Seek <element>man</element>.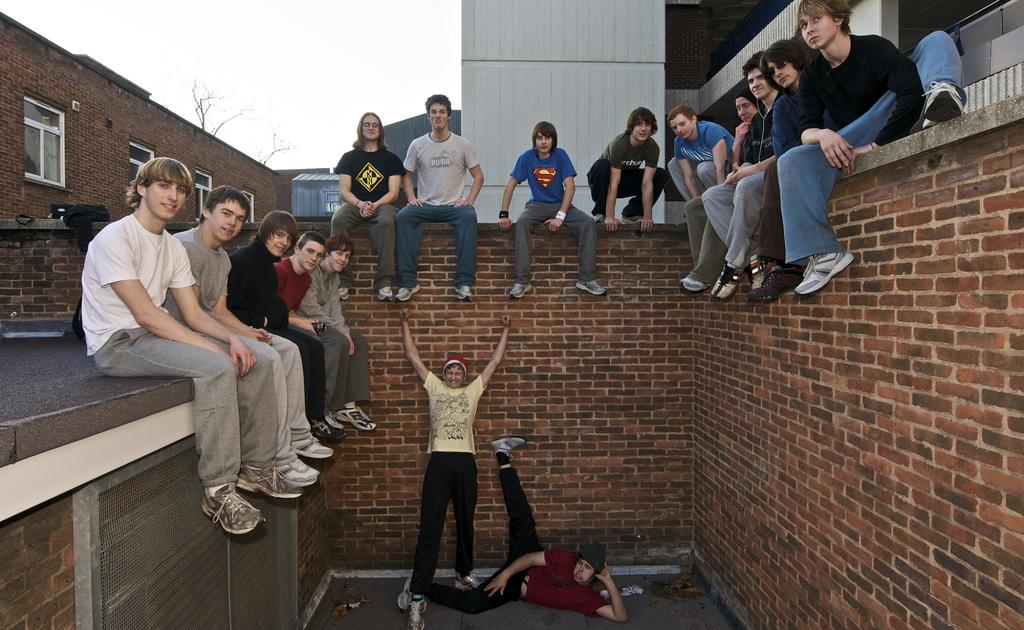
x1=401, y1=436, x2=627, y2=624.
